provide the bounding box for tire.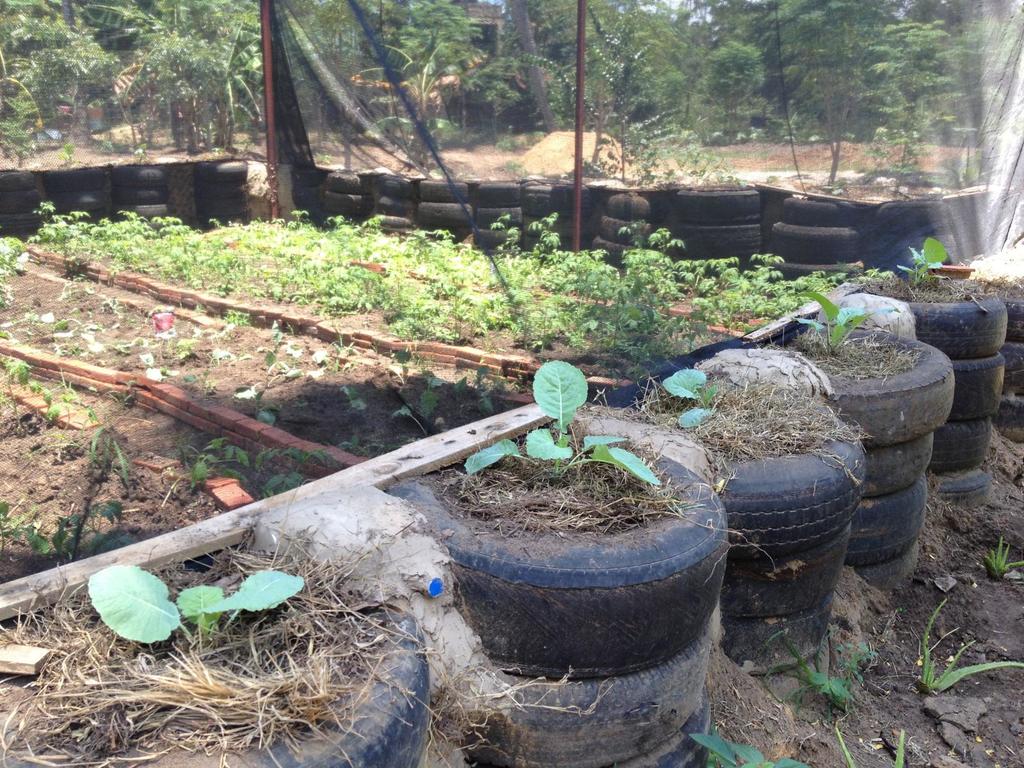
321/193/369/214.
